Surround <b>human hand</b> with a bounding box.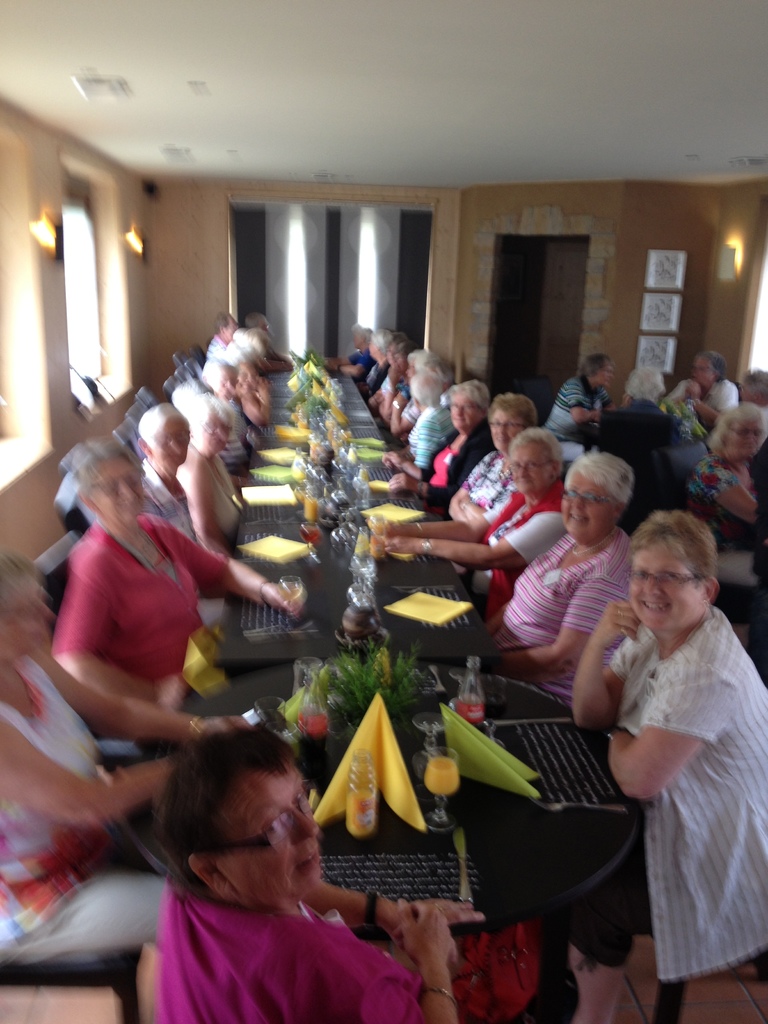
<bbox>381, 538, 417, 557</bbox>.
